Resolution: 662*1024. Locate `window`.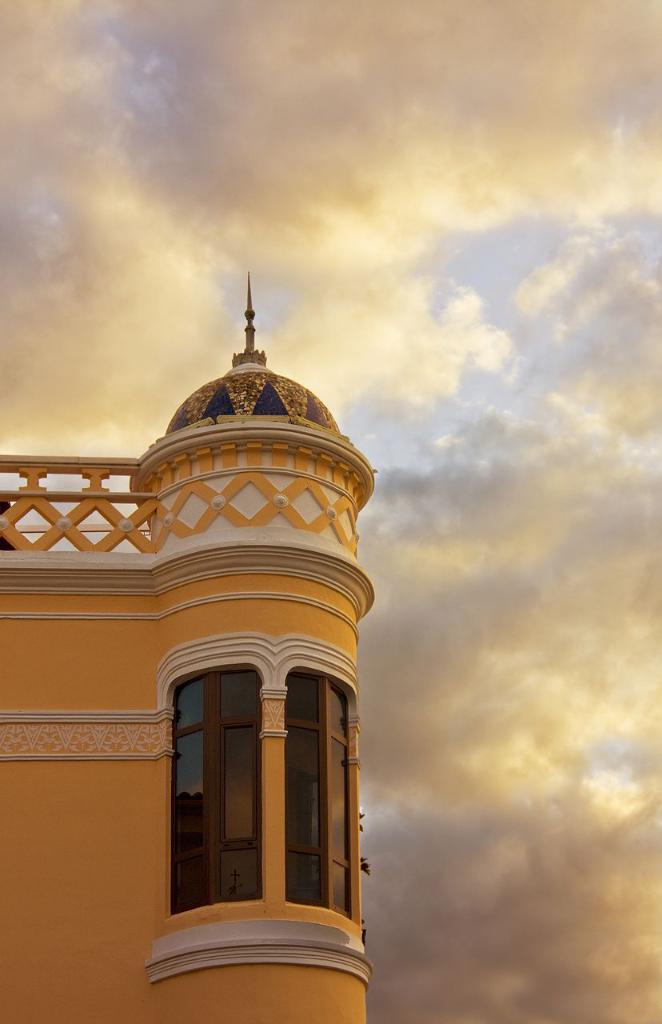
[287,645,361,926].
